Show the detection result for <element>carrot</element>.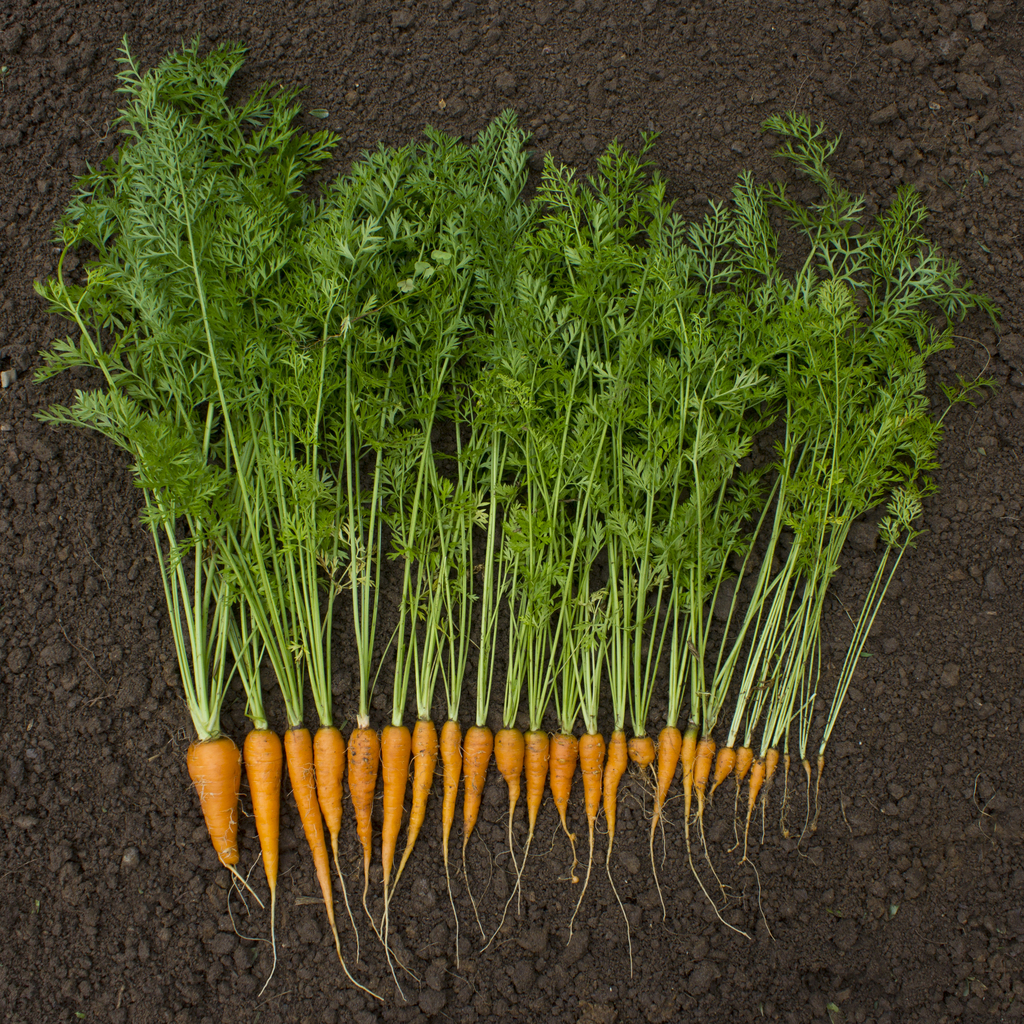
[240, 721, 285, 917].
